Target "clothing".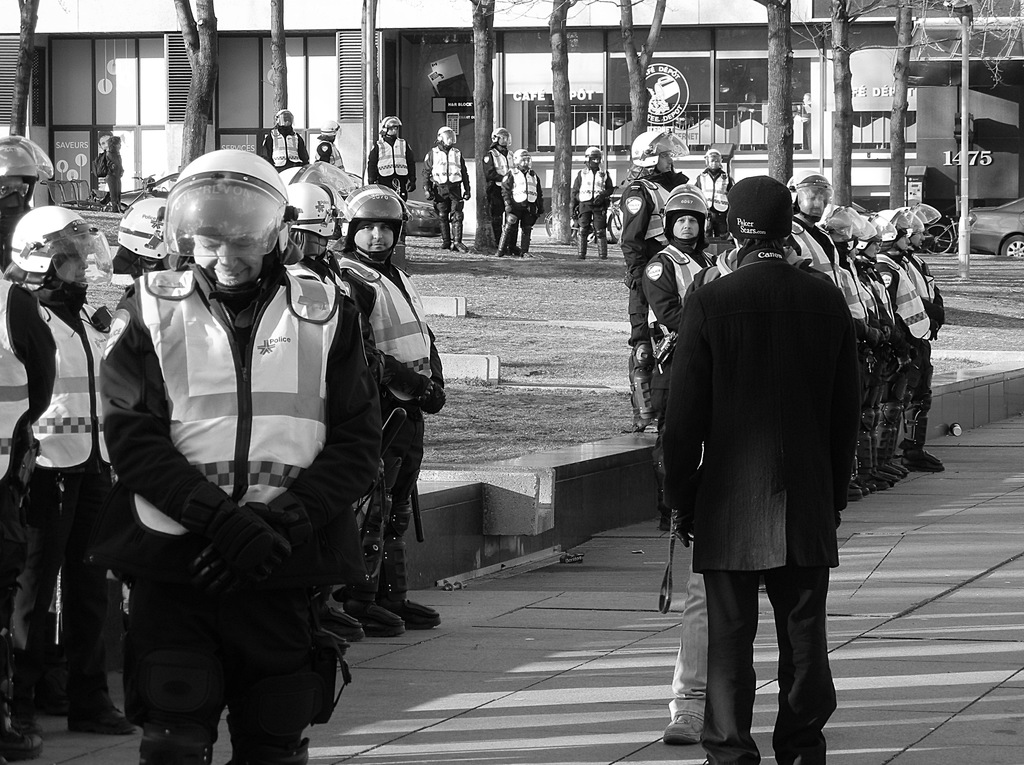
Target region: select_region(634, 229, 713, 382).
